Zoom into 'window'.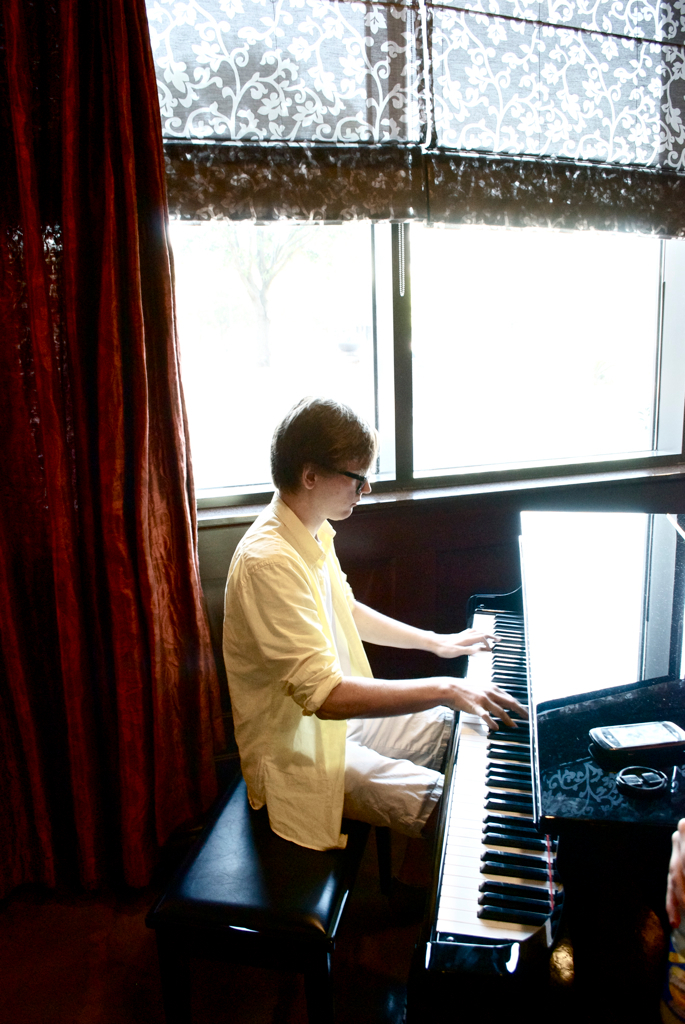
Zoom target: bbox=[145, 0, 684, 530].
